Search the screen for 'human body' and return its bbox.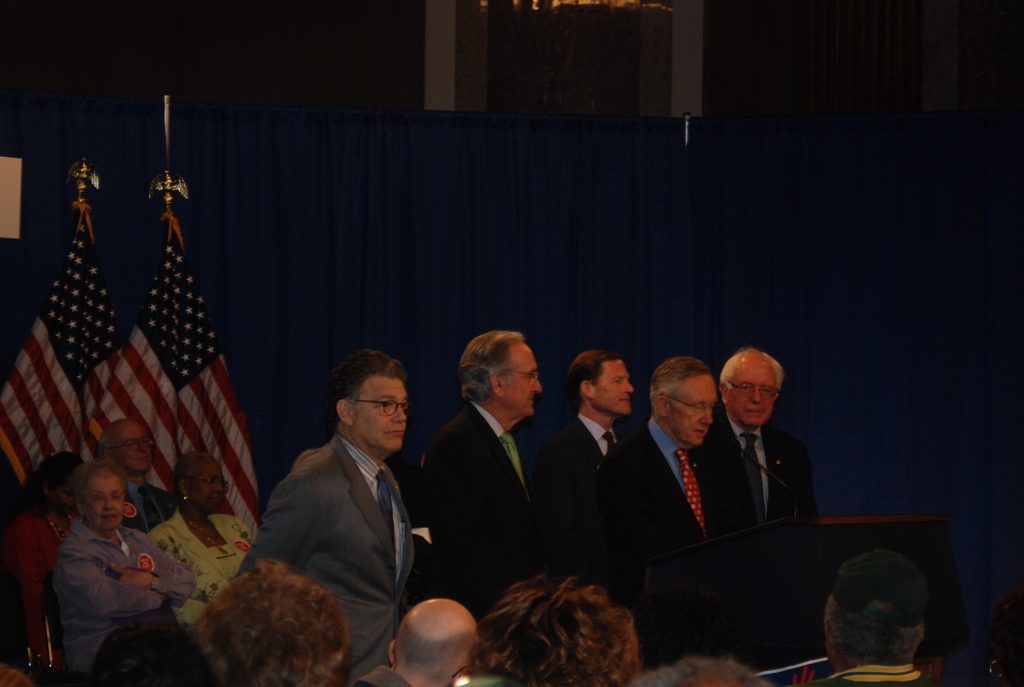
Found: [x1=9, y1=503, x2=70, y2=645].
